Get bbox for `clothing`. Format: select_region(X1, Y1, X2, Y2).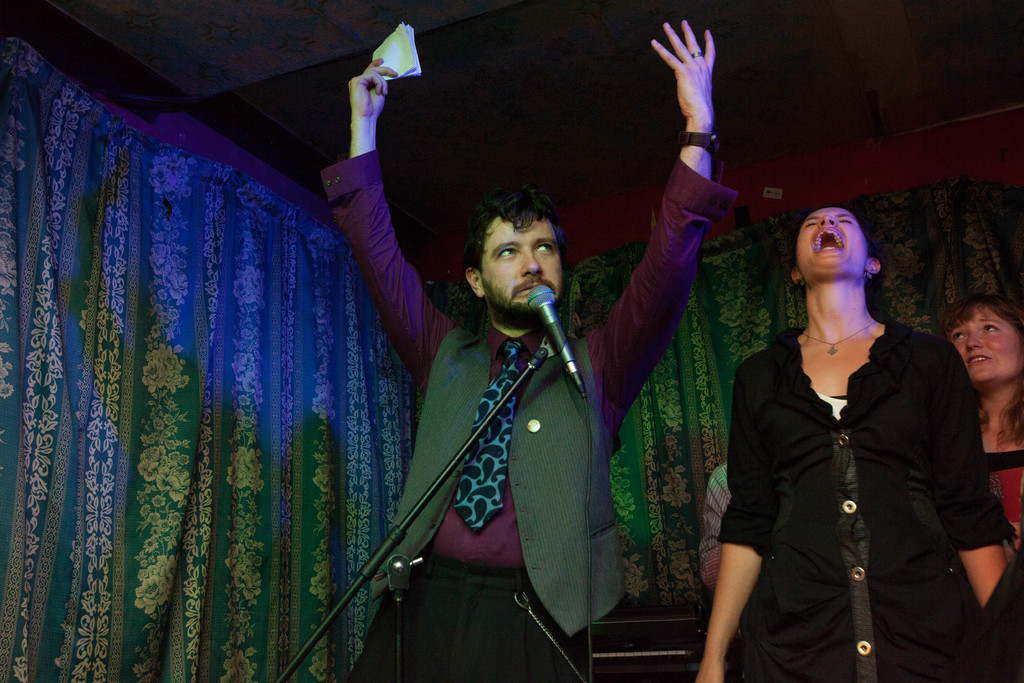
select_region(320, 151, 737, 682).
